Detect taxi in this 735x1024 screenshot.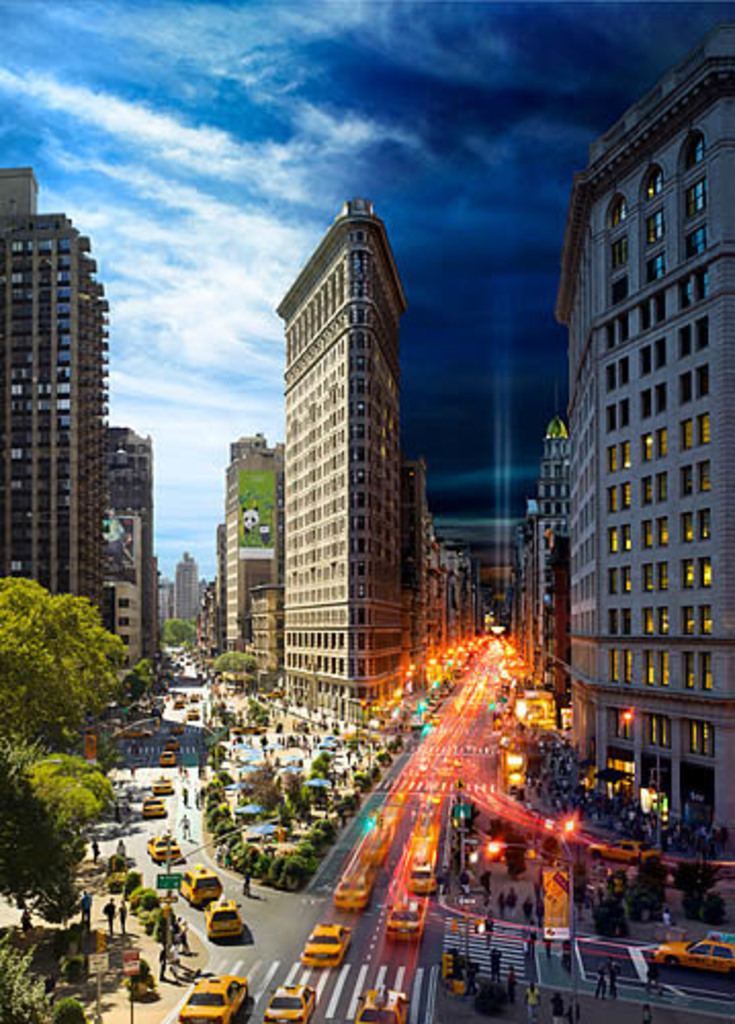
Detection: l=174, t=860, r=225, b=903.
